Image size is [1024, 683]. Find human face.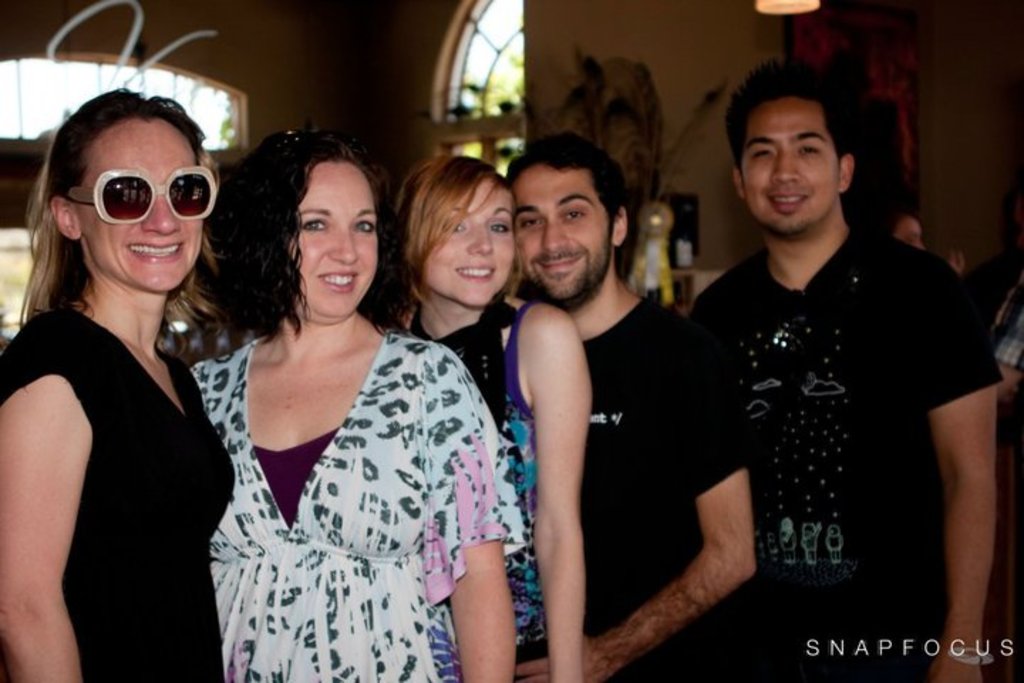
(left=424, top=179, right=515, bottom=307).
